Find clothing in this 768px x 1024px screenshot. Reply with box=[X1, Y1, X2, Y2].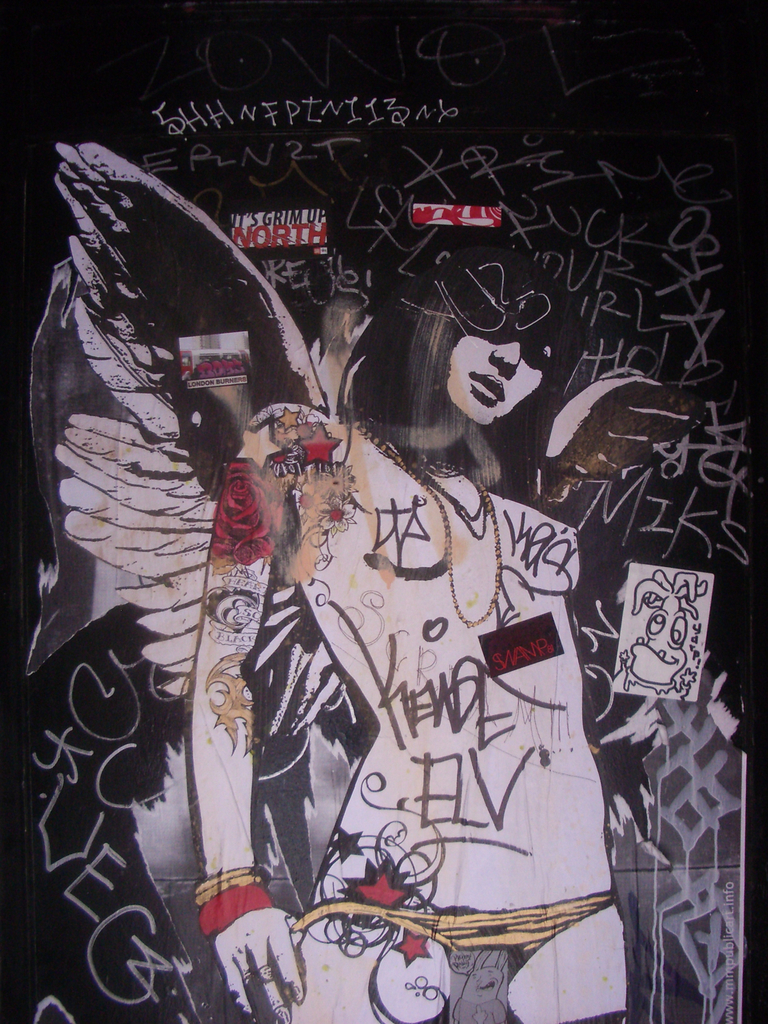
box=[170, 364, 529, 974].
